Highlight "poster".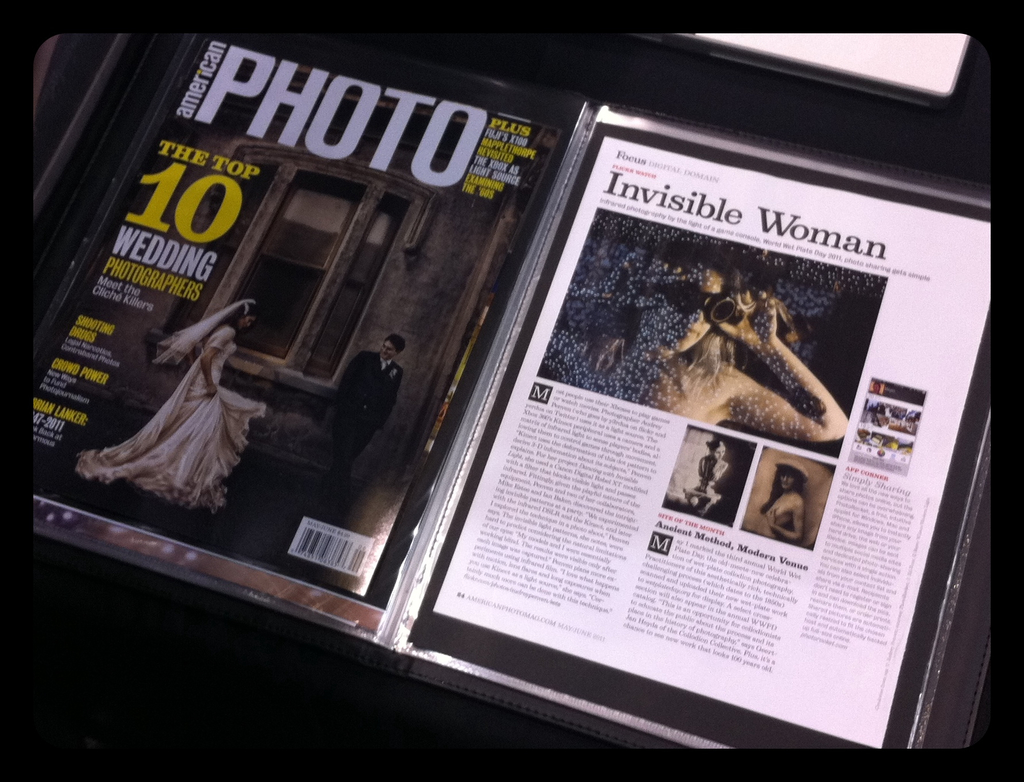
Highlighted region: l=436, t=134, r=993, b=755.
